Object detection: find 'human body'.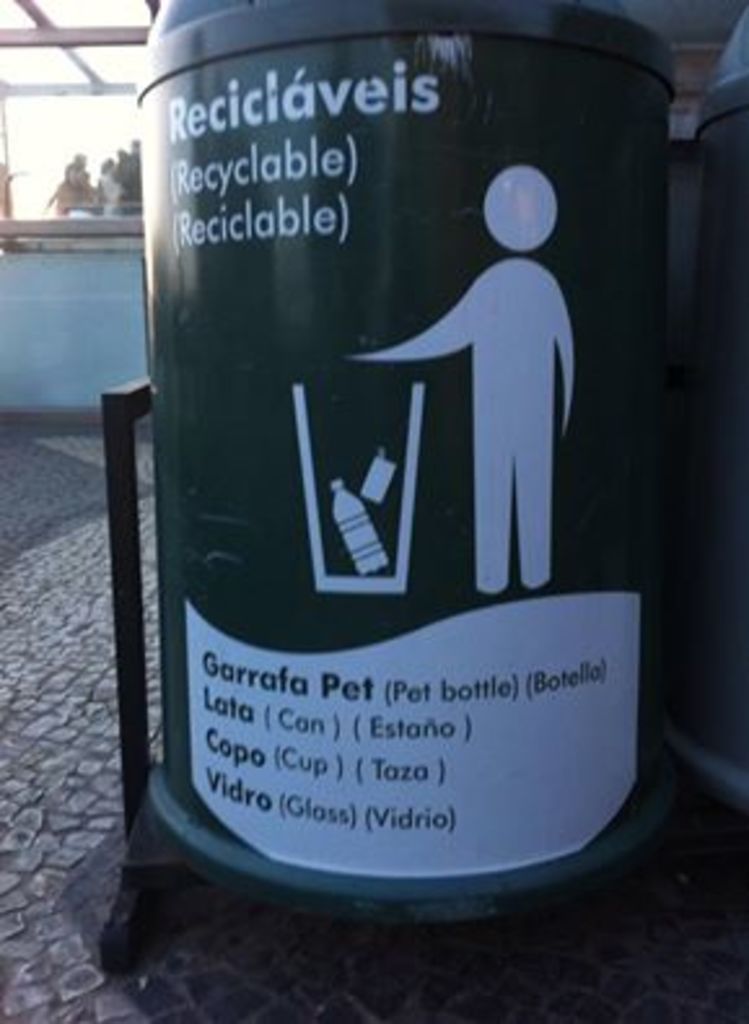
locate(355, 163, 570, 591).
